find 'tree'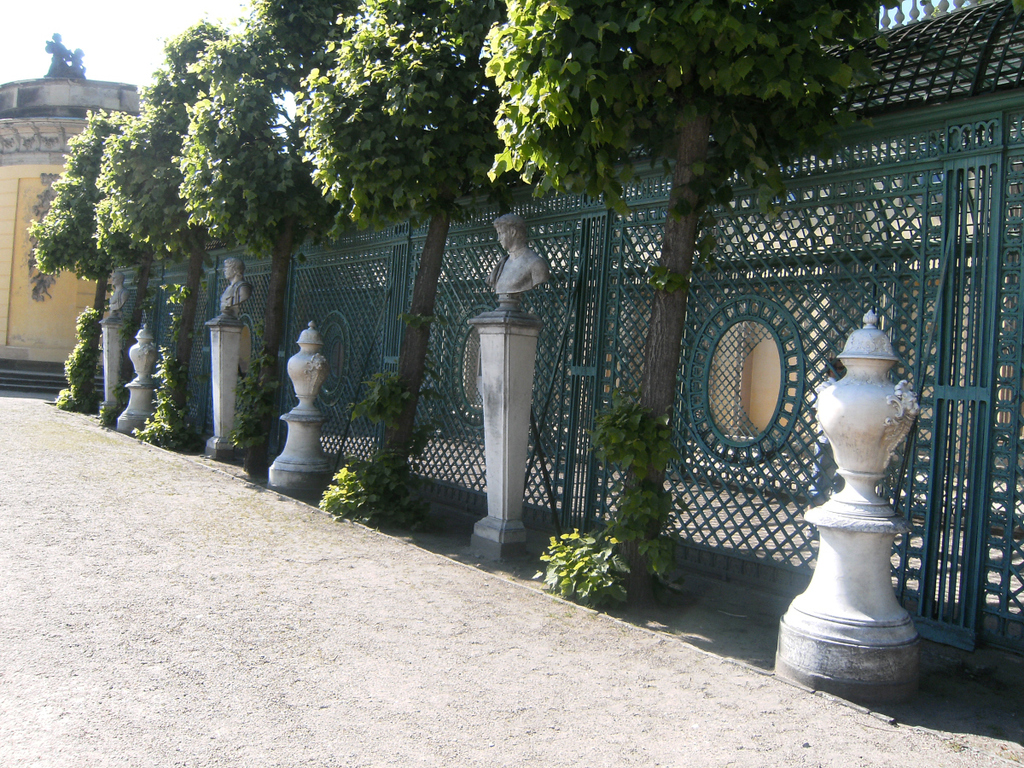
(28,89,156,420)
